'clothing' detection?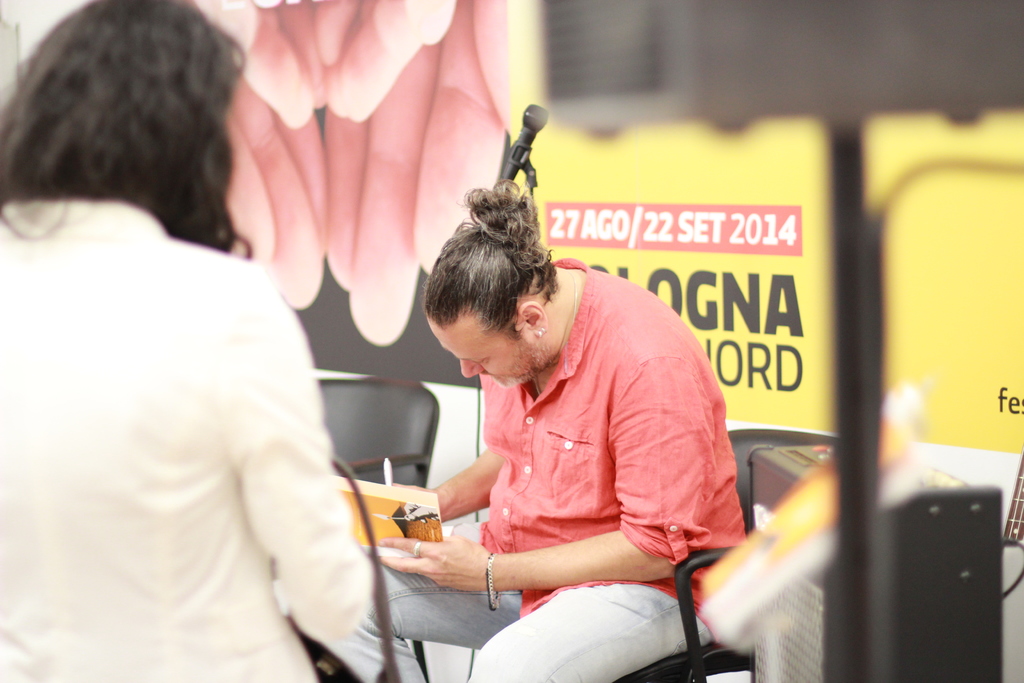
<region>330, 258, 748, 682</region>
